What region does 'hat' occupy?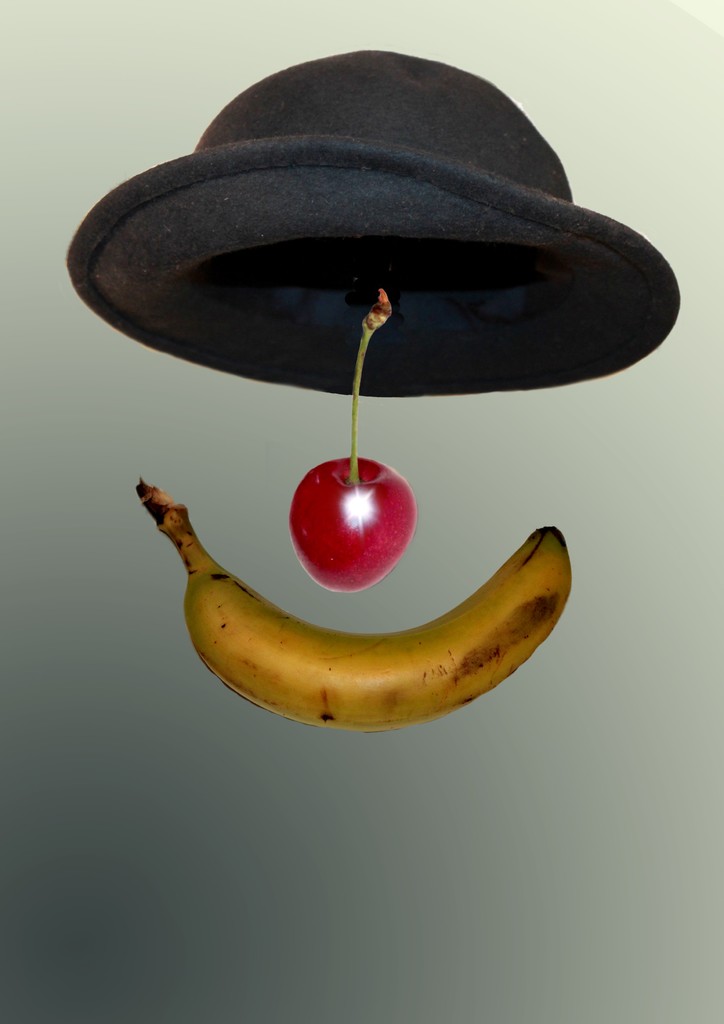
Rect(61, 45, 684, 400).
